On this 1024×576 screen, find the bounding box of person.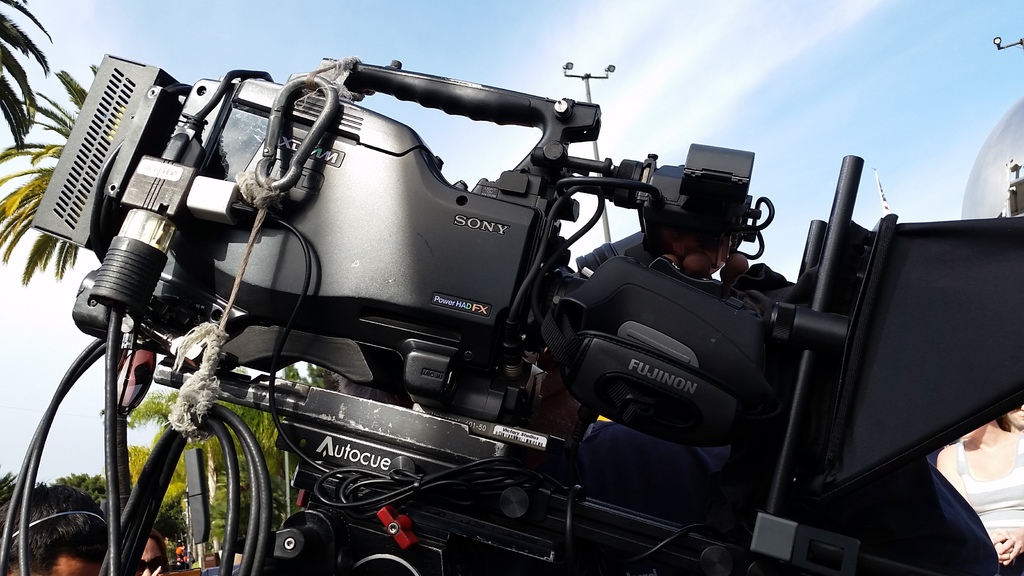
Bounding box: locate(148, 532, 171, 575).
